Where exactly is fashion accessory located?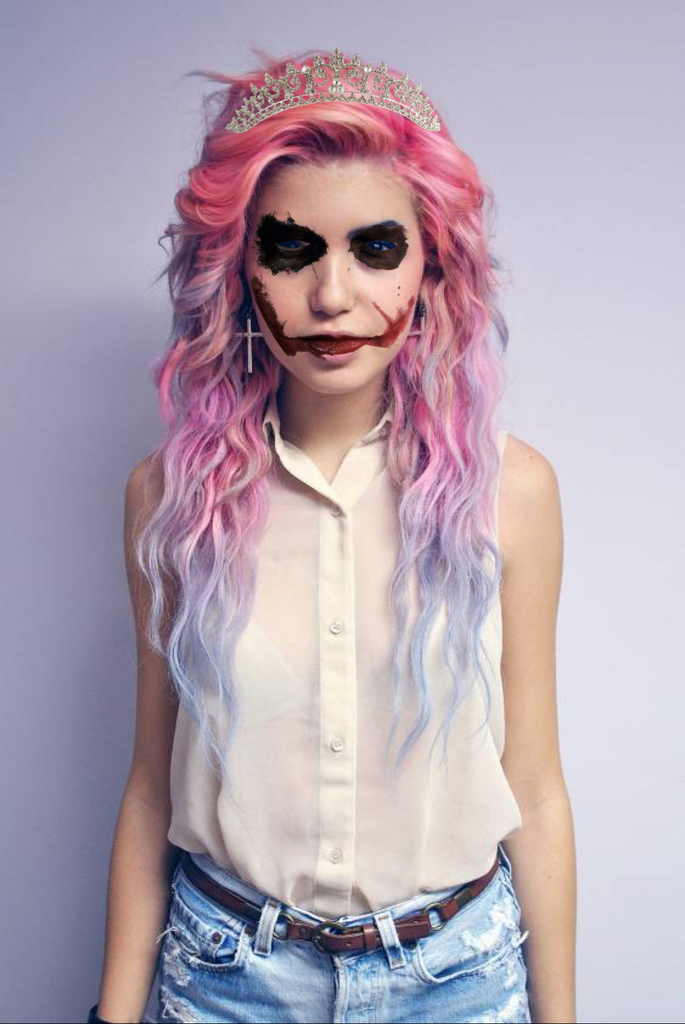
Its bounding box is pyautogui.locateOnScreen(83, 1004, 142, 1023).
